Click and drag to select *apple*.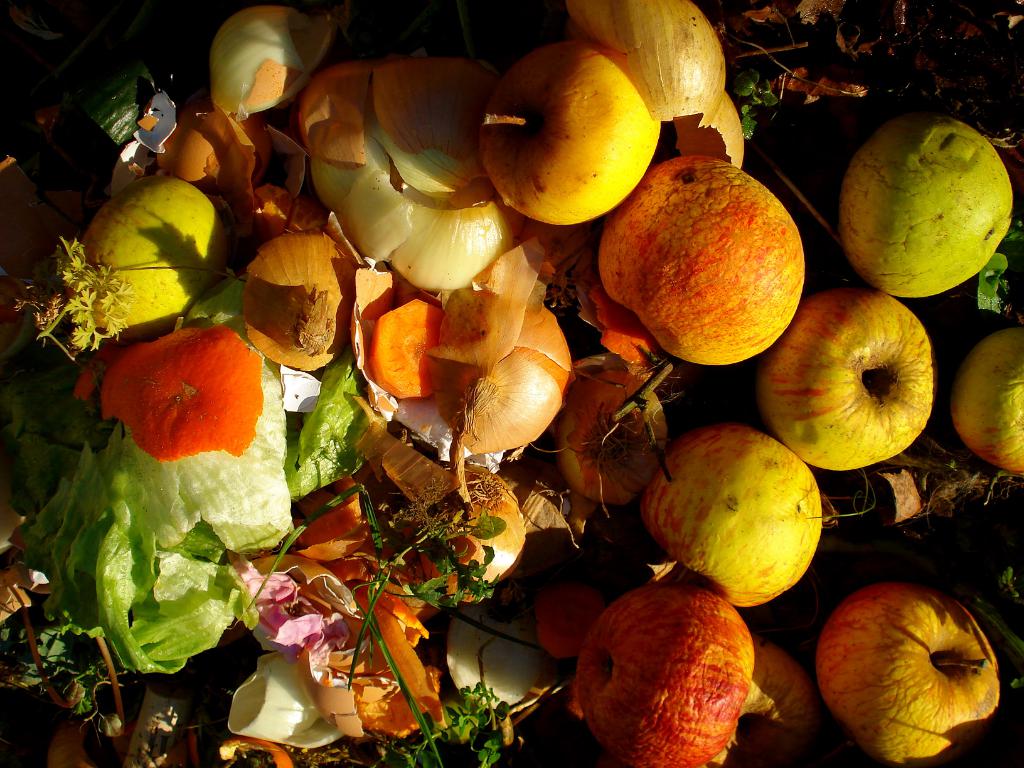
Selection: x1=709 y1=638 x2=817 y2=767.
